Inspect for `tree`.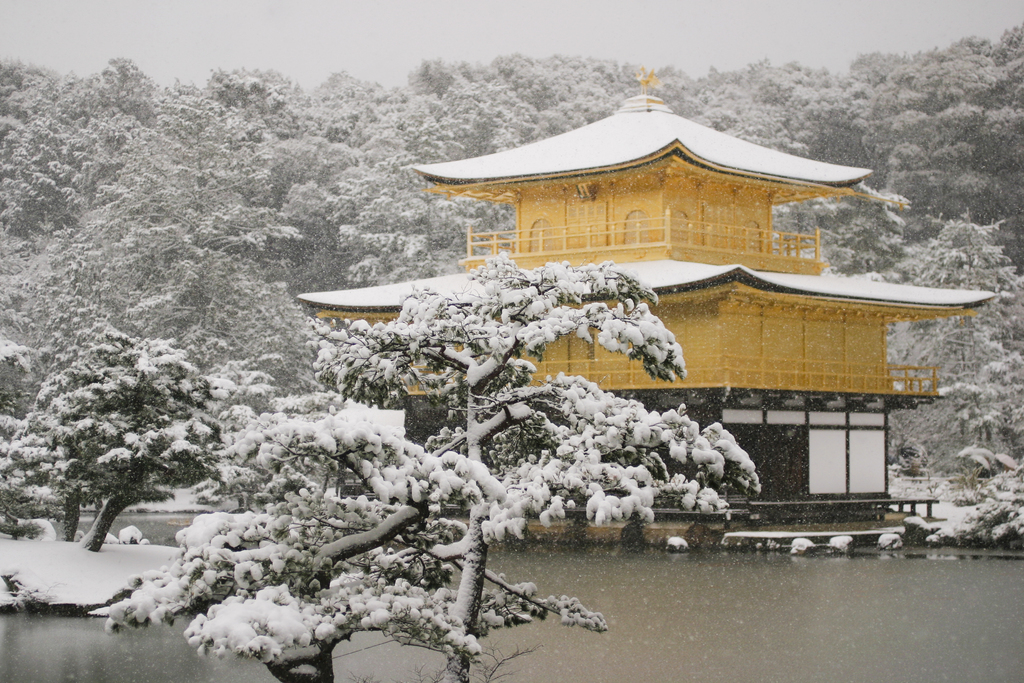
Inspection: box=[24, 293, 231, 557].
